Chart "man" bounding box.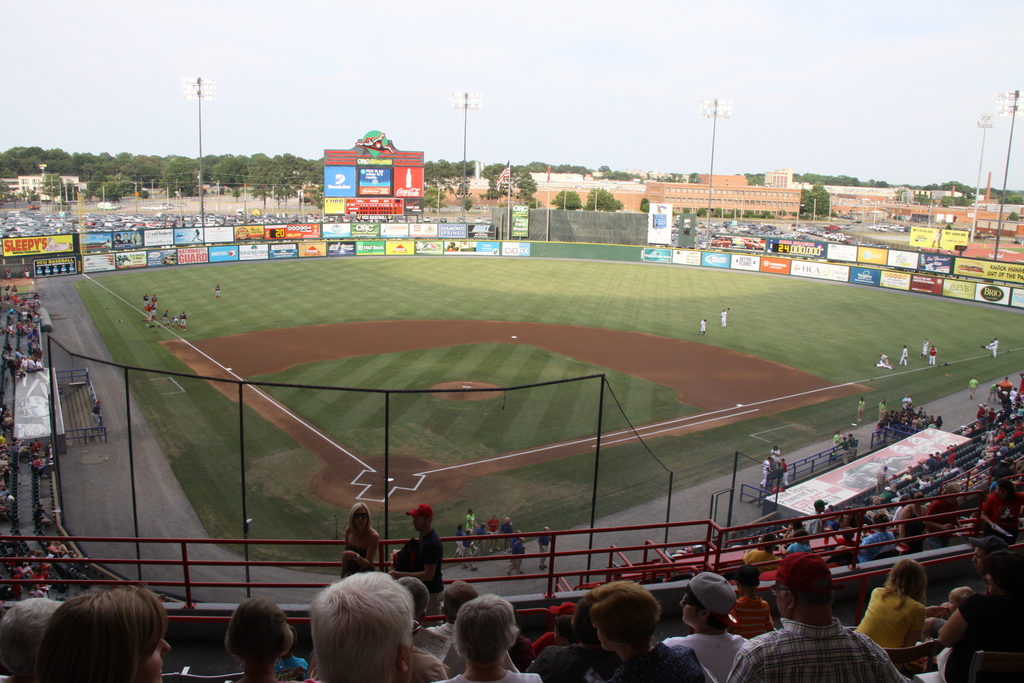
Charted: {"left": 5, "top": 265, "right": 12, "bottom": 278}.
